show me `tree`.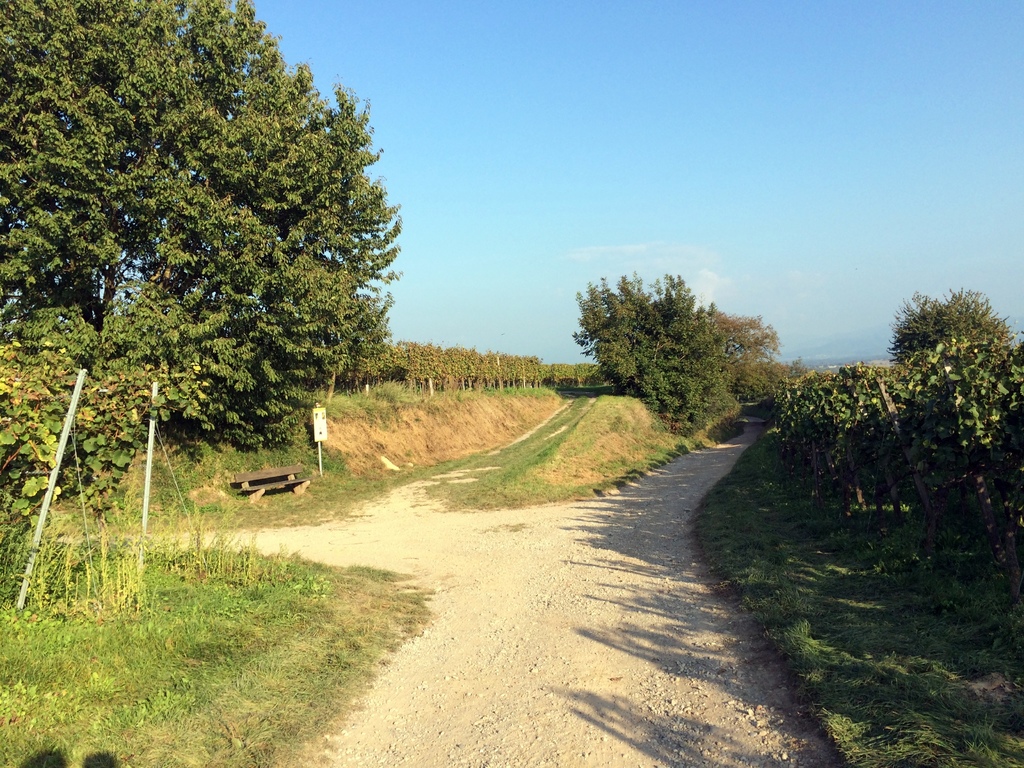
`tree` is here: {"x1": 579, "y1": 272, "x2": 737, "y2": 432}.
